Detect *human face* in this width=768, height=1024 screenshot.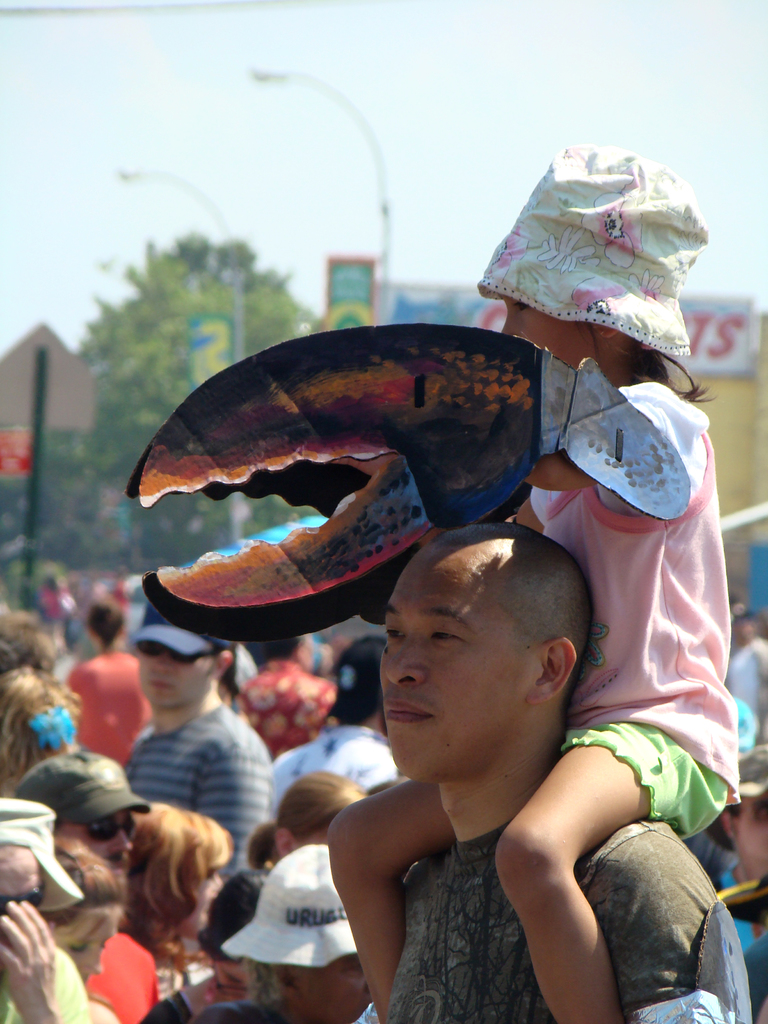
Detection: (x1=741, y1=785, x2=767, y2=881).
